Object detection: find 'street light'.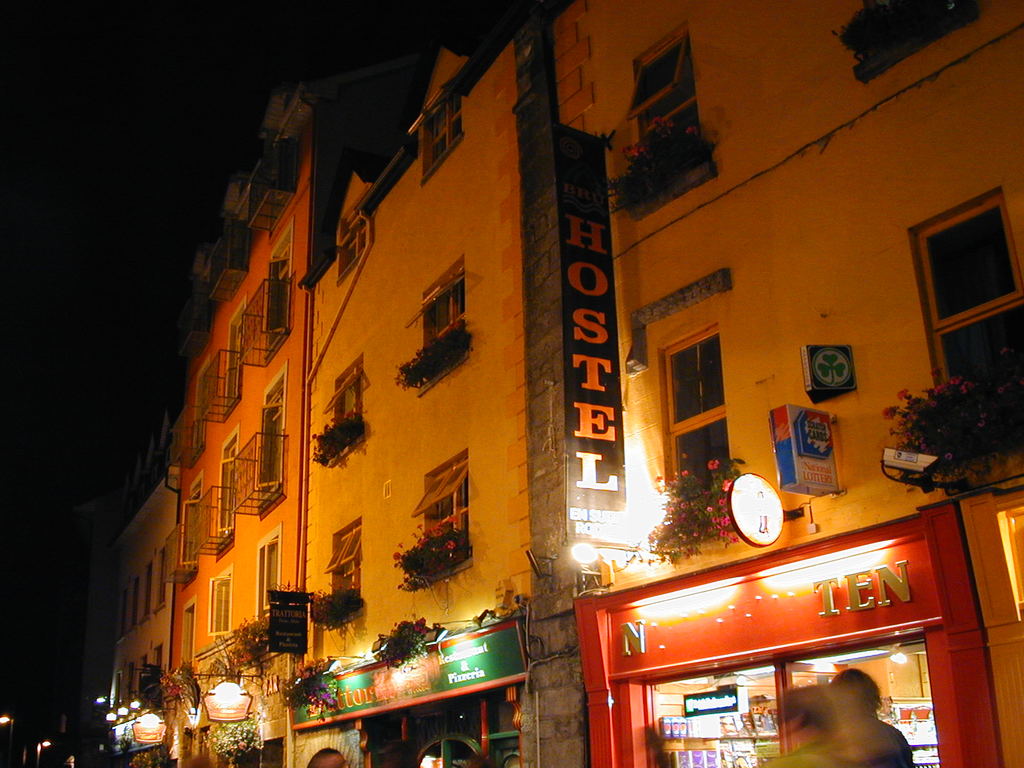
box=[0, 710, 19, 740].
